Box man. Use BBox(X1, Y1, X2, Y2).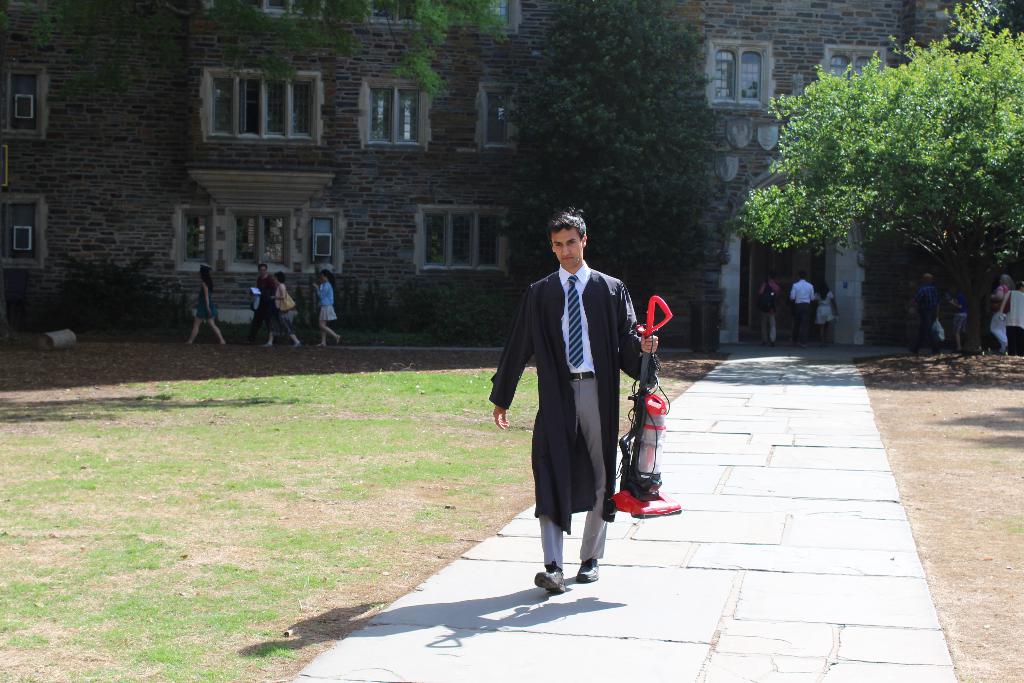
BBox(493, 214, 666, 602).
